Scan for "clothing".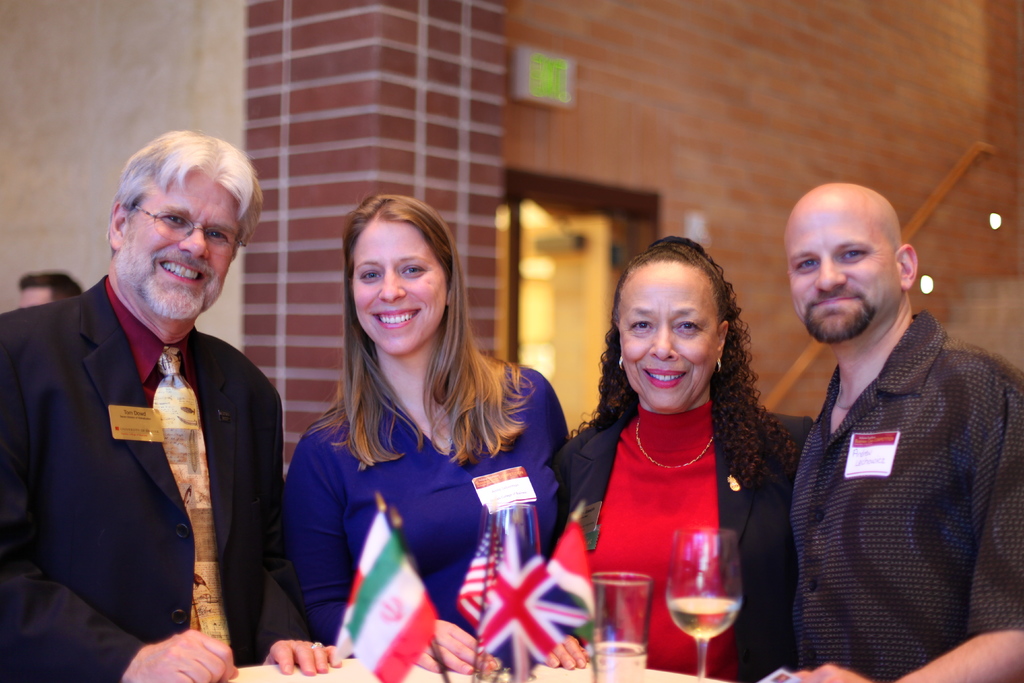
Scan result: pyautogui.locateOnScreen(0, 273, 290, 682).
